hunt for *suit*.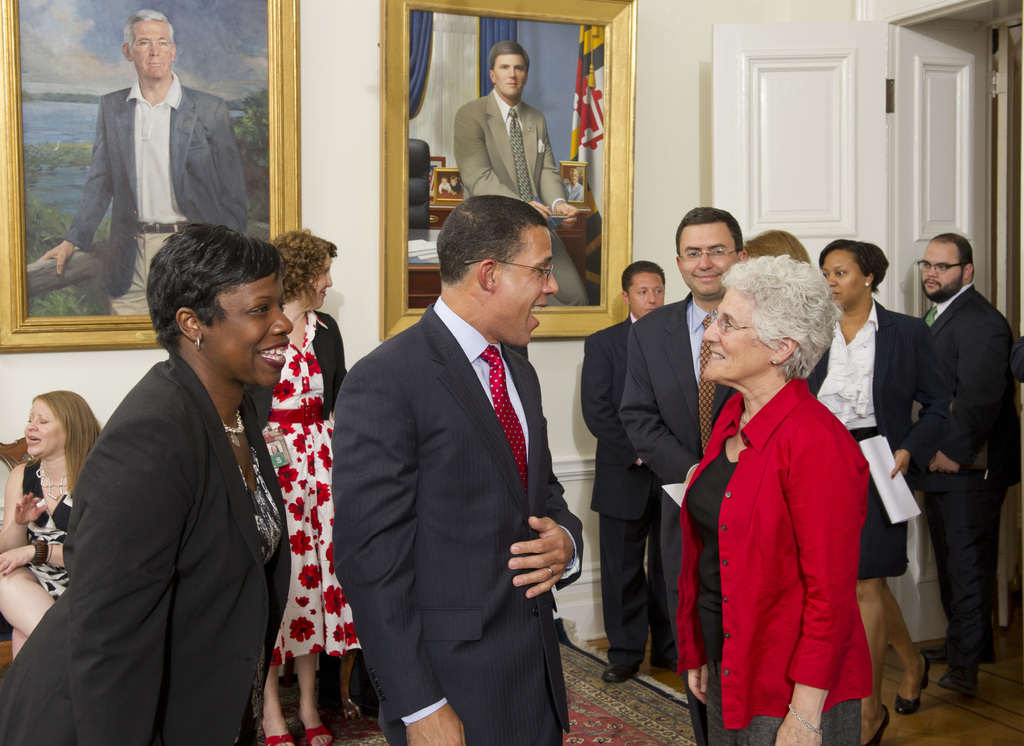
Hunted down at BBox(342, 152, 607, 740).
